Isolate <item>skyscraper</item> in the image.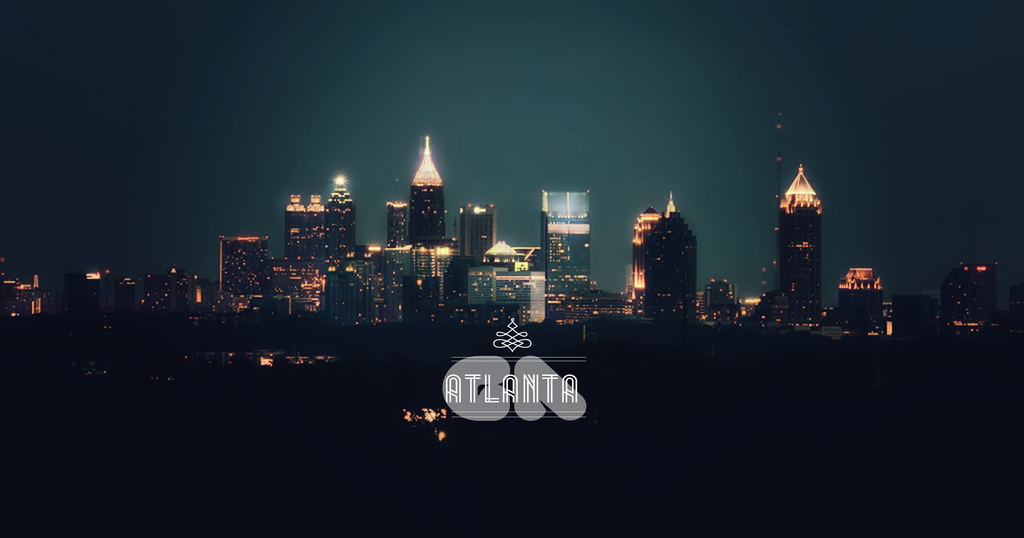
Isolated region: (x1=625, y1=194, x2=714, y2=329).
